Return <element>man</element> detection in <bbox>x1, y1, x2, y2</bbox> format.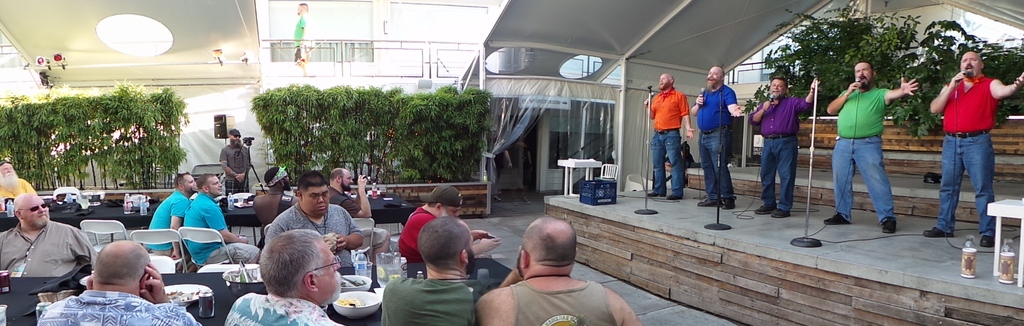
<bbox>922, 49, 1023, 241</bbox>.
